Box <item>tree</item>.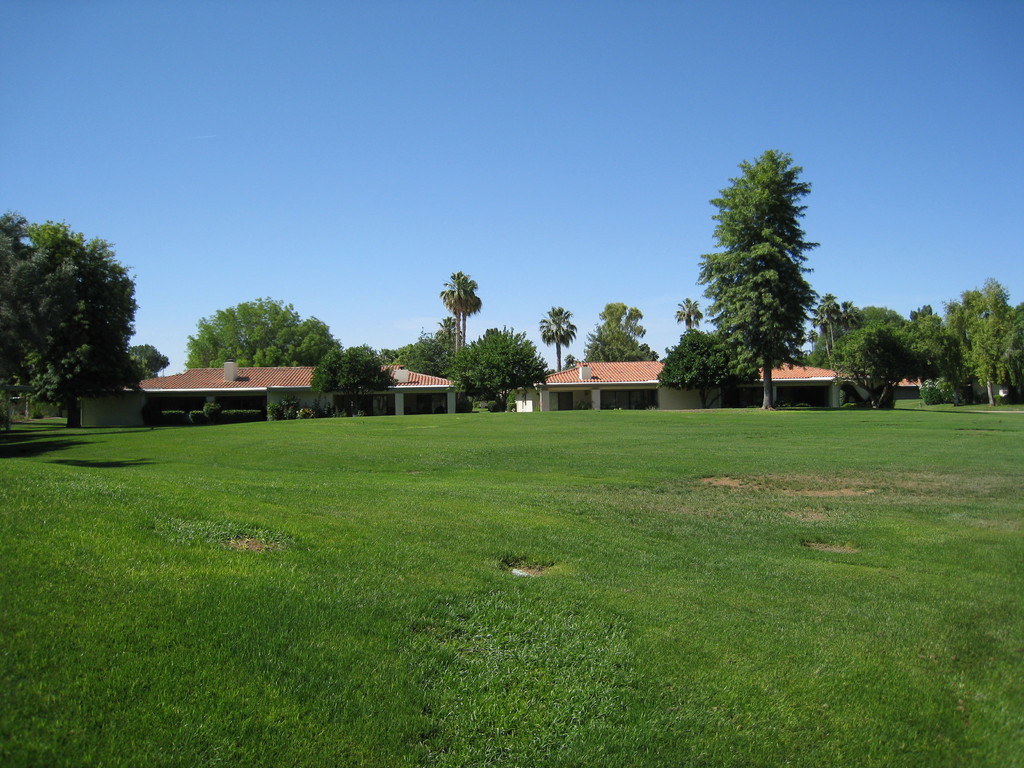
<bbox>690, 147, 822, 407</bbox>.
